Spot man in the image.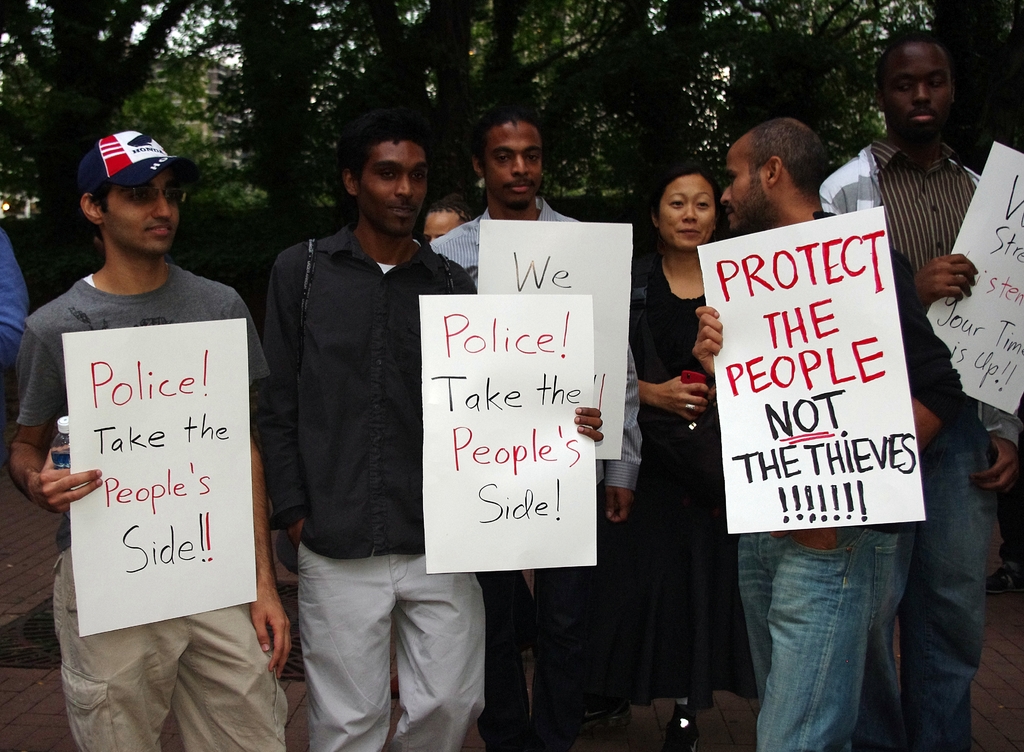
man found at 694, 120, 965, 751.
